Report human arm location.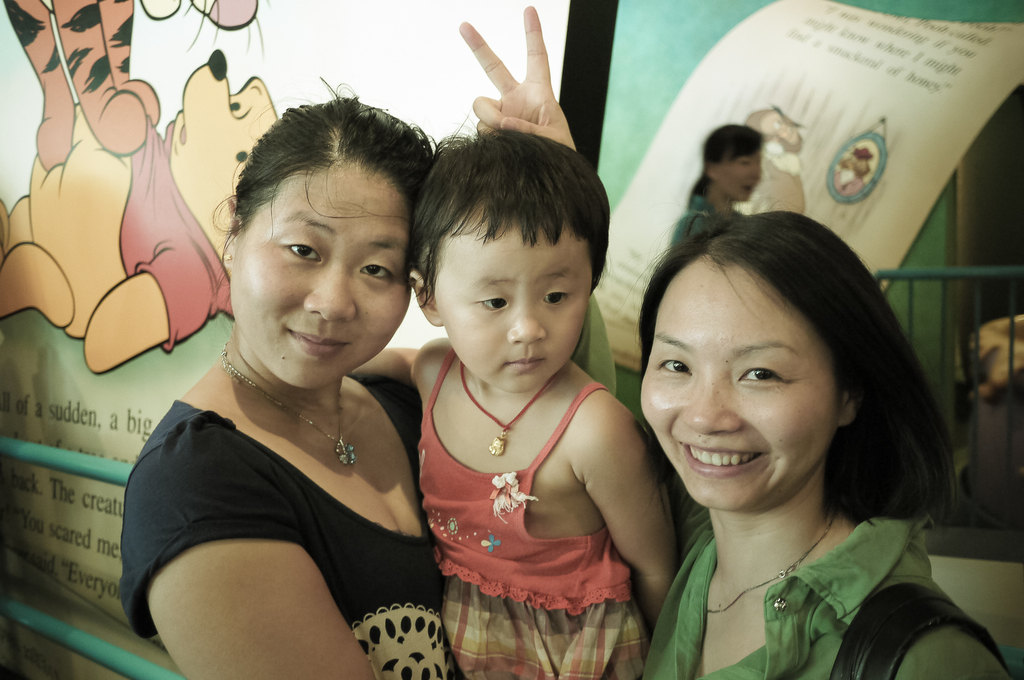
Report: [580, 397, 690, 639].
